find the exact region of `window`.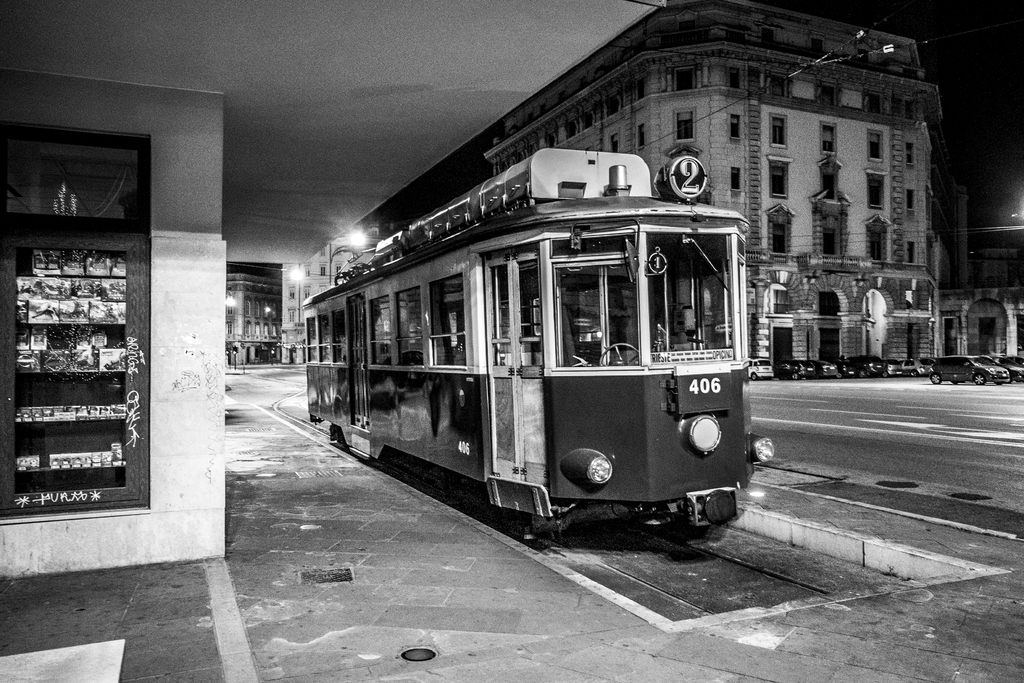
Exact region: (x1=771, y1=114, x2=787, y2=144).
